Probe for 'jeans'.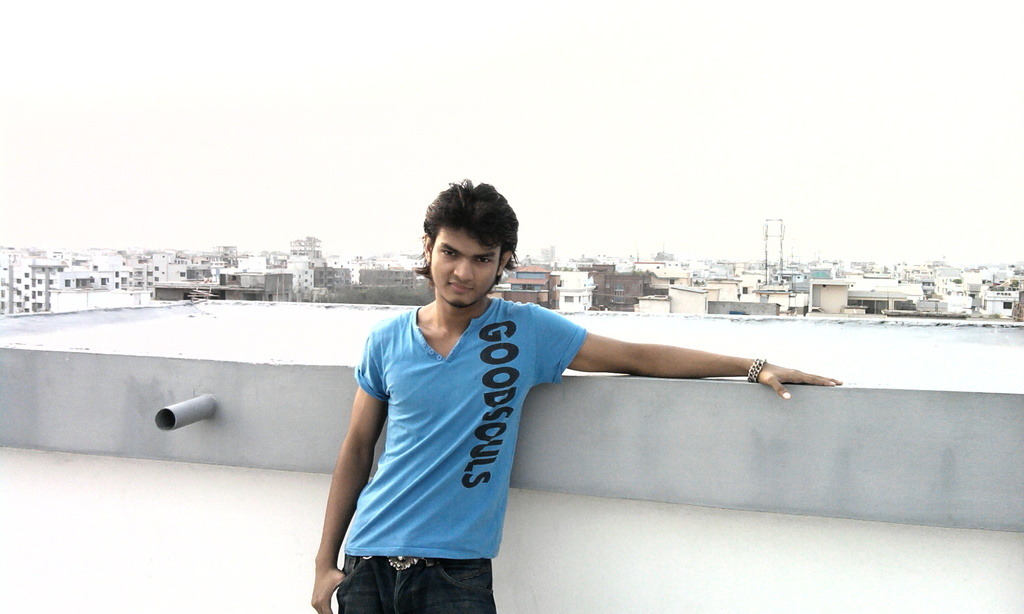
Probe result: x1=336, y1=554, x2=495, y2=613.
